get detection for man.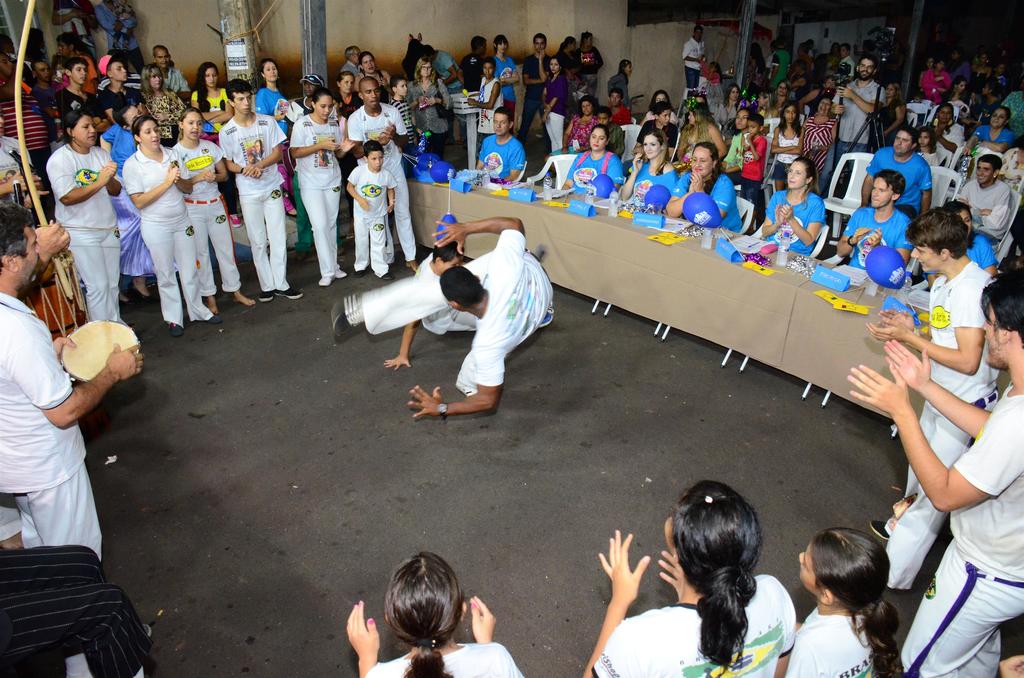
Detection: (397,207,559,433).
